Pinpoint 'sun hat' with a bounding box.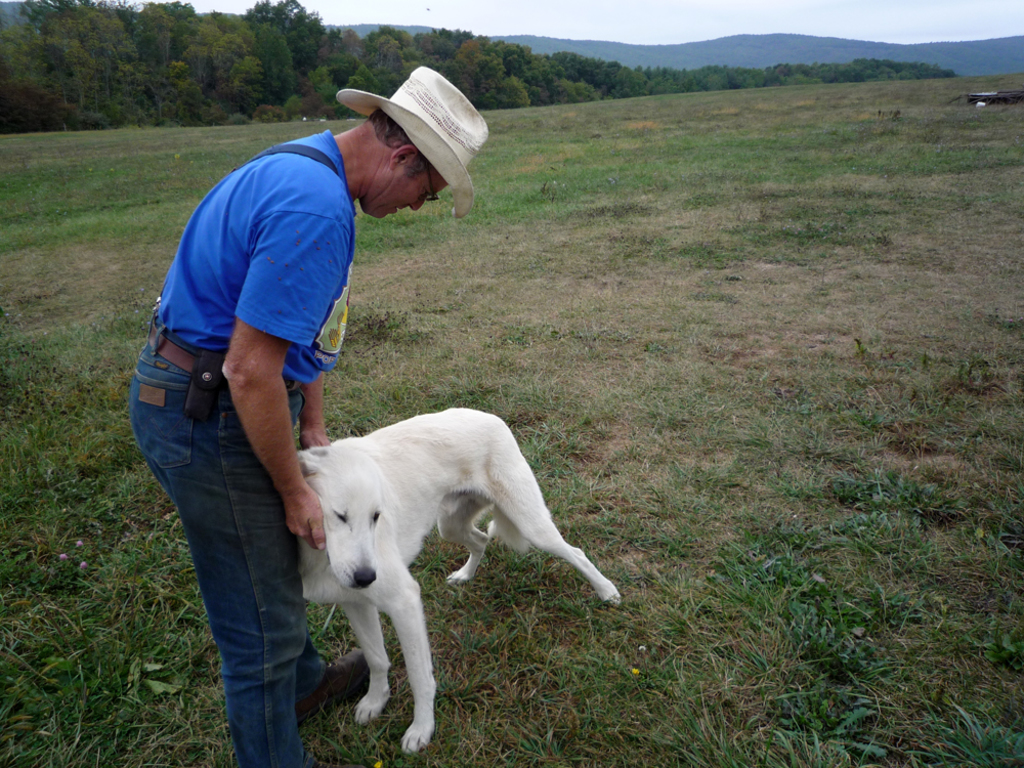
332:66:489:217.
